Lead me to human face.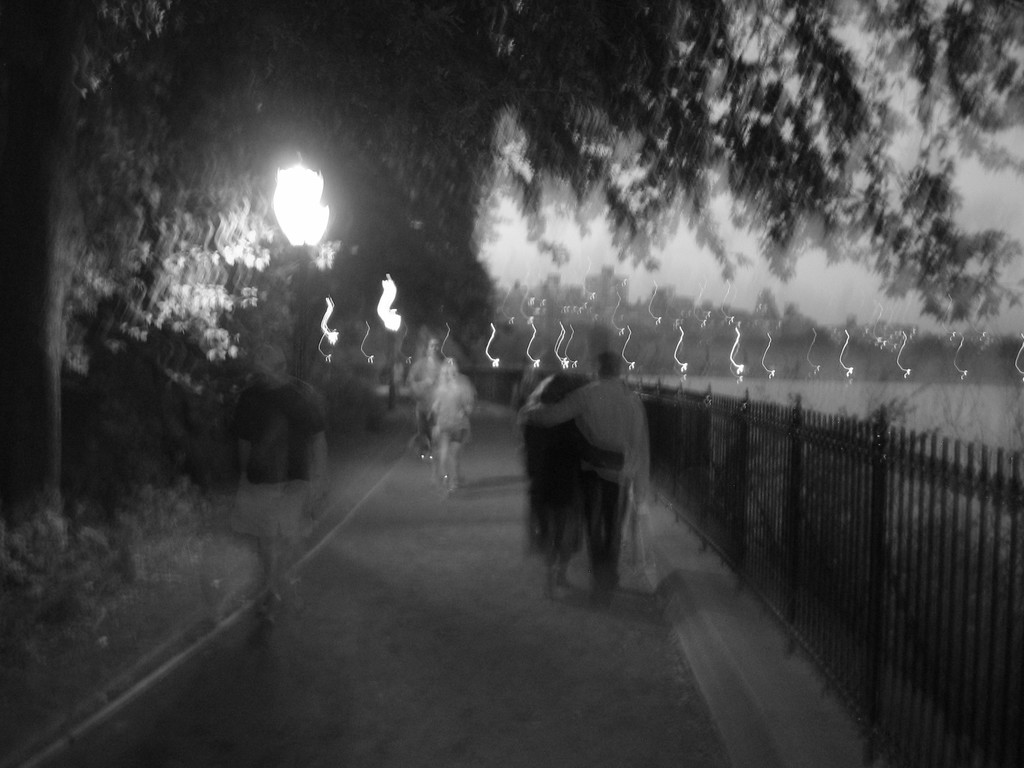
Lead to [428, 339, 440, 358].
